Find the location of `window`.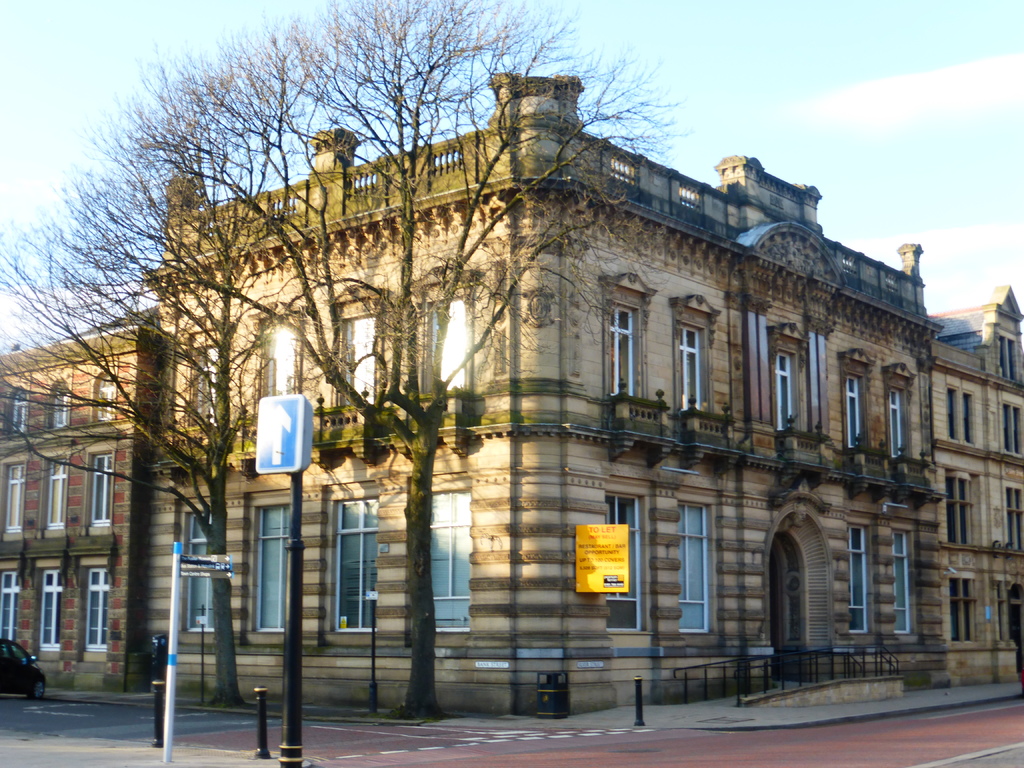
Location: 675 505 711 628.
